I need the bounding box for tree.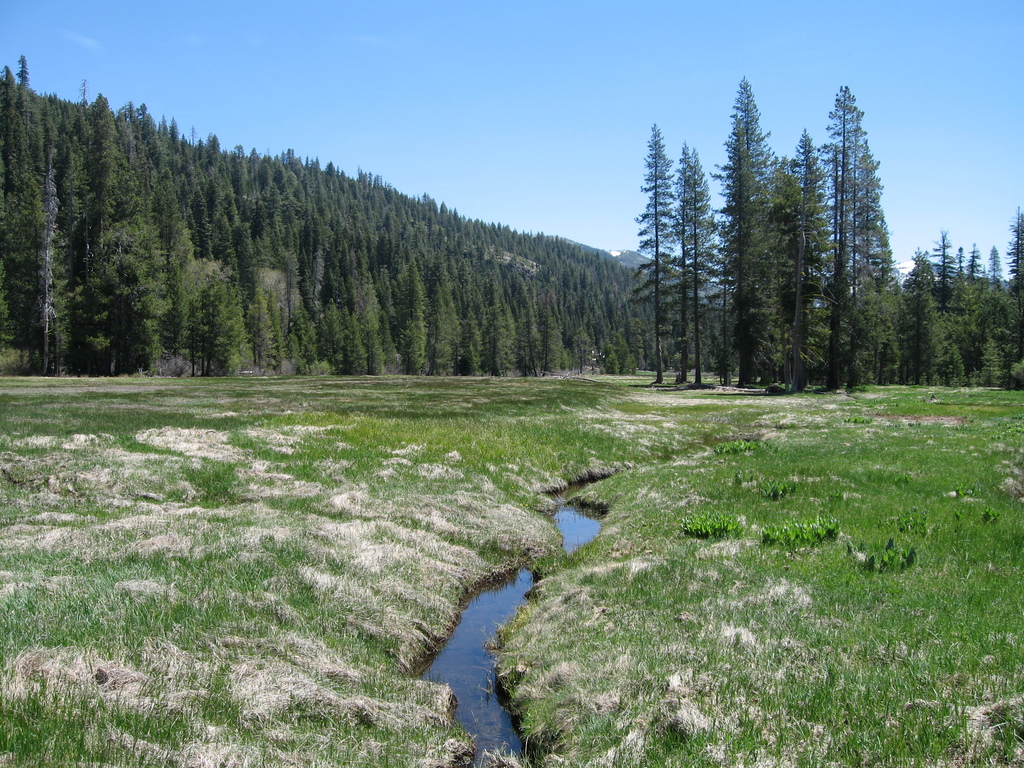
Here it is: (left=56, top=141, right=87, bottom=237).
